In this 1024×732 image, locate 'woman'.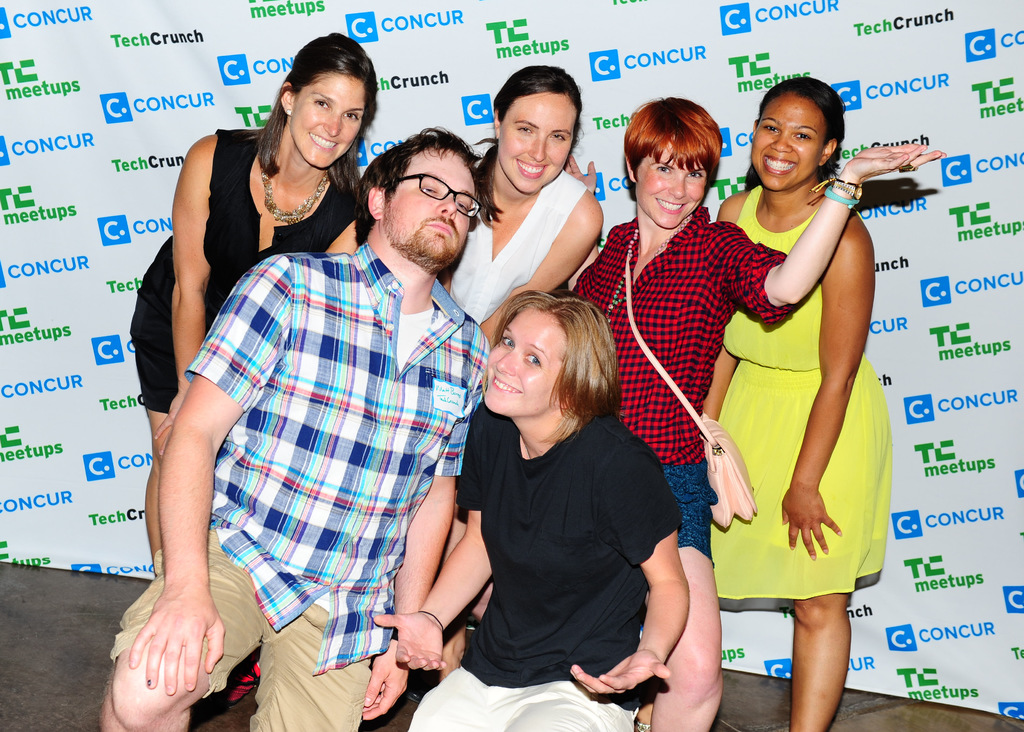
Bounding box: {"x1": 633, "y1": 72, "x2": 890, "y2": 731}.
